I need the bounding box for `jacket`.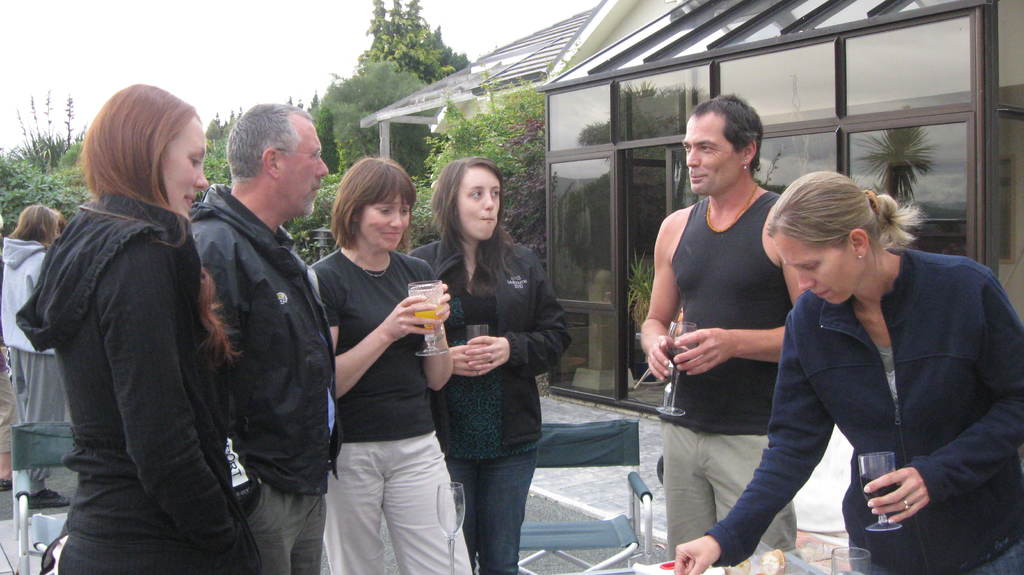
Here it is: 185:177:359:497.
